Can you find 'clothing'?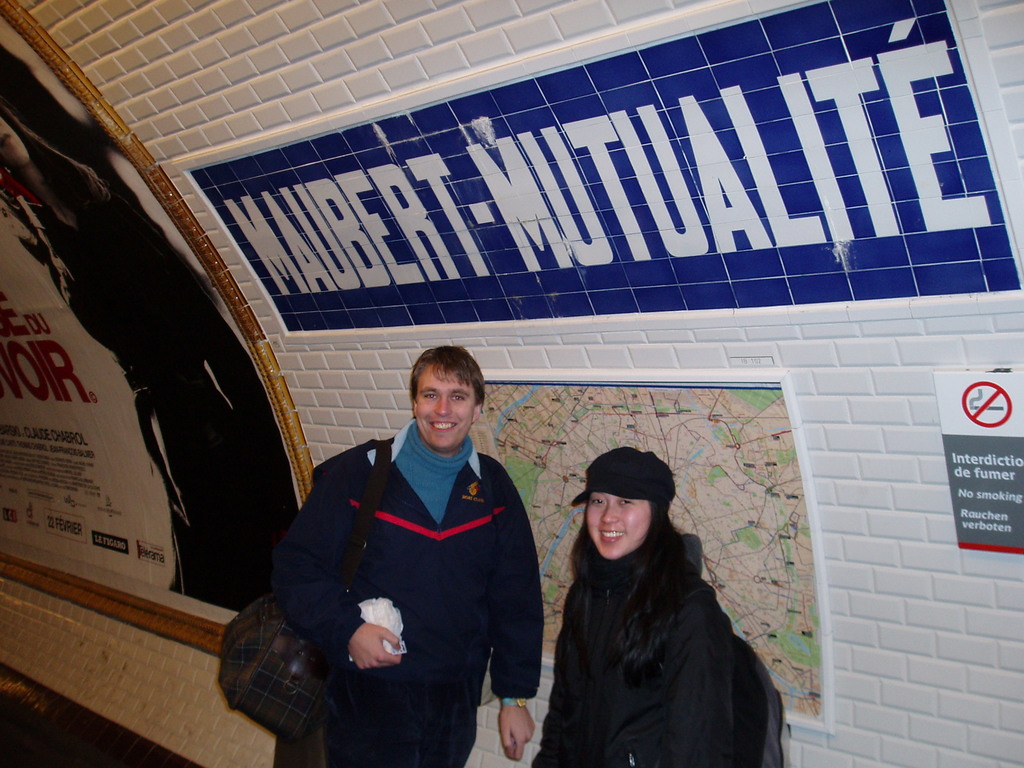
Yes, bounding box: box=[271, 415, 542, 767].
